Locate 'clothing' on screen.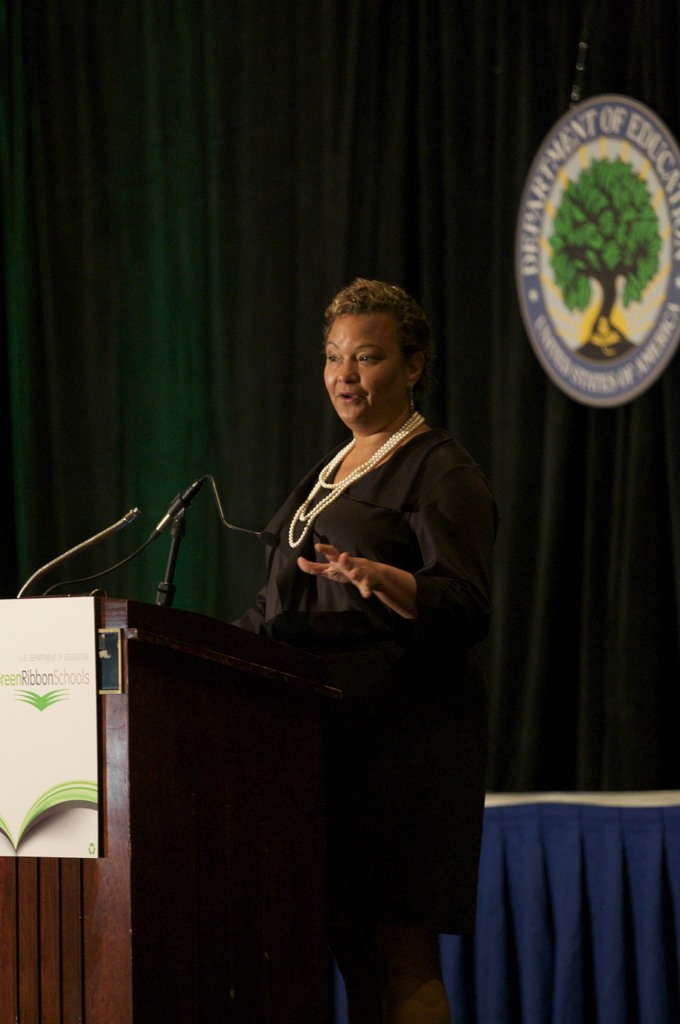
On screen at x1=215 y1=422 x2=507 y2=1020.
